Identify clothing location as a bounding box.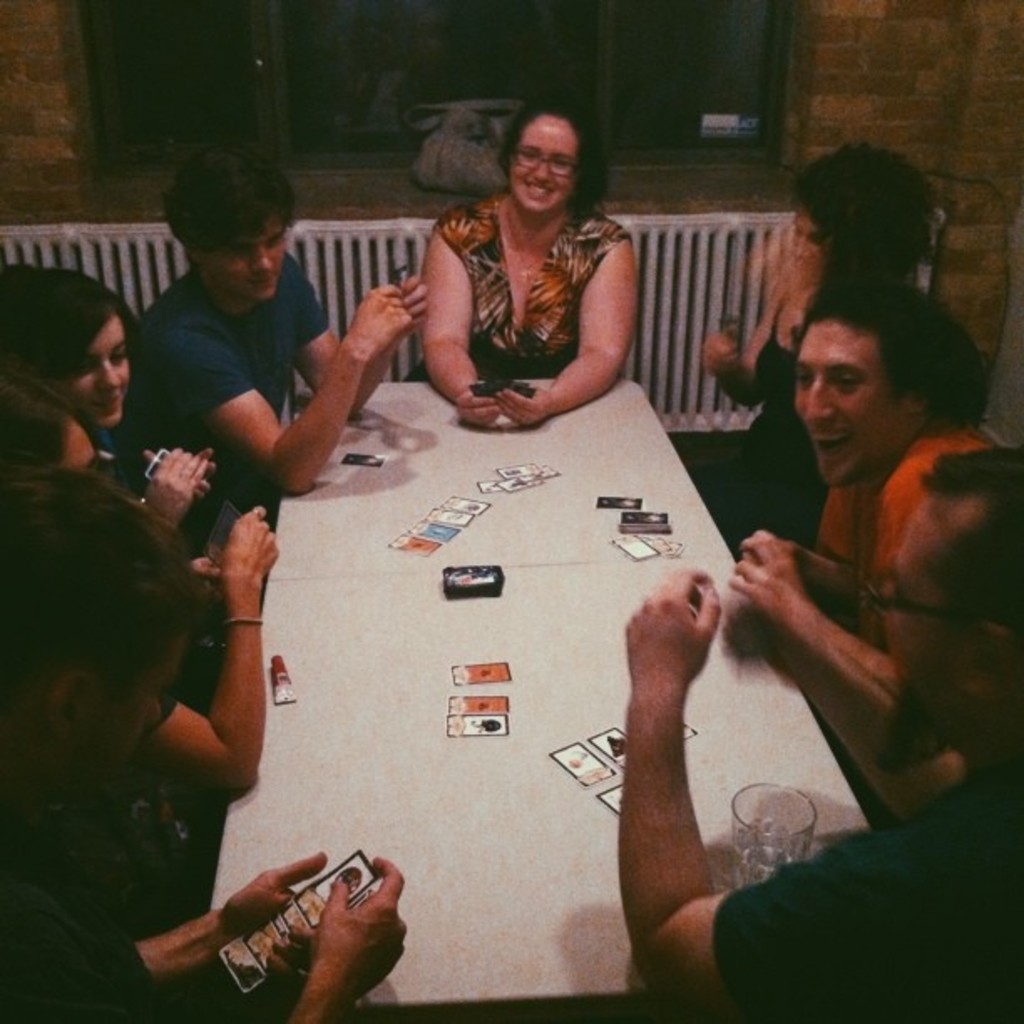
689, 301, 835, 564.
